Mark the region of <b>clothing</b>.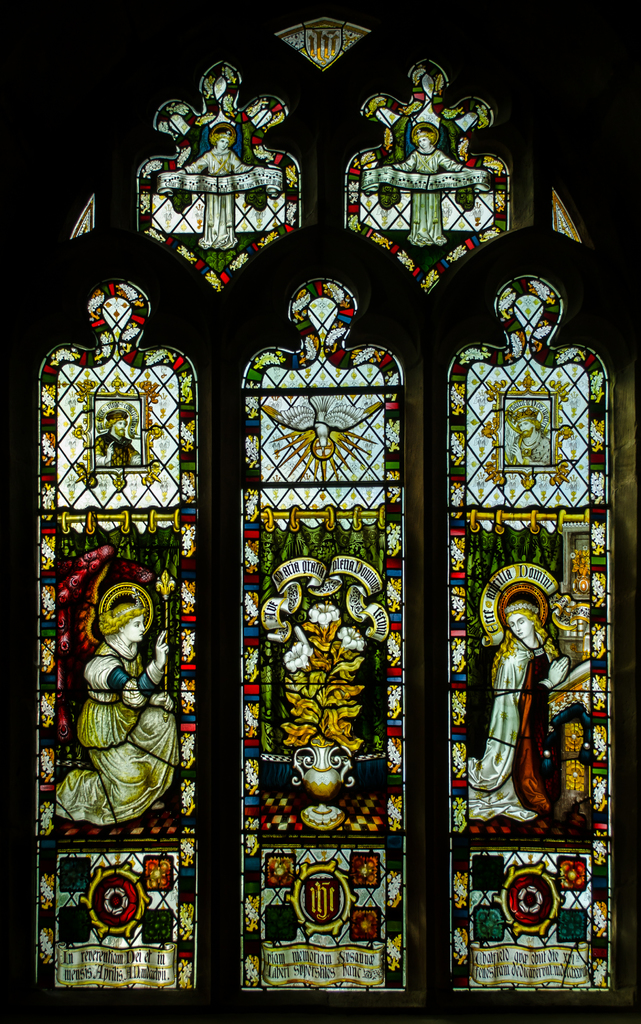
Region: (x1=483, y1=599, x2=585, y2=834).
